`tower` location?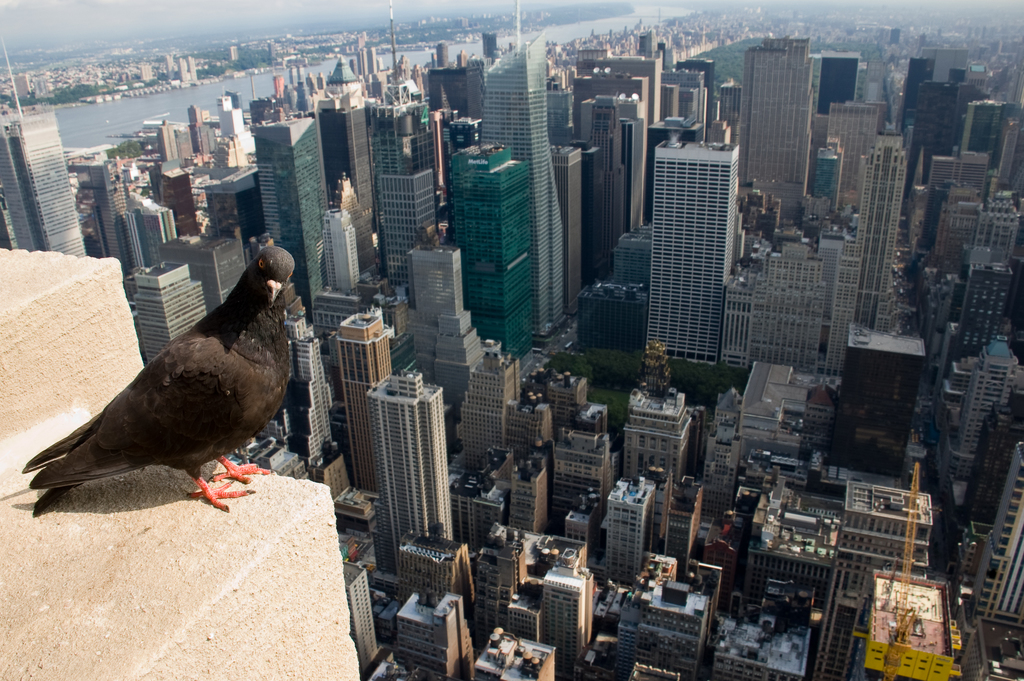
box=[739, 36, 813, 193]
